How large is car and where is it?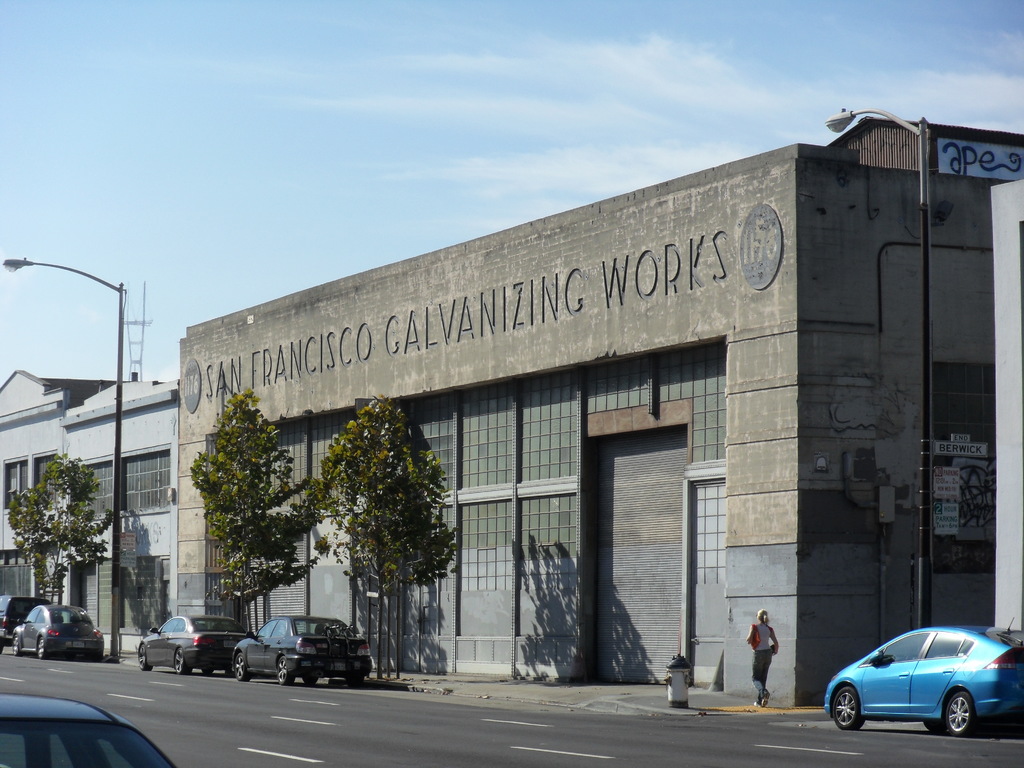
Bounding box: bbox=[11, 602, 102, 658].
